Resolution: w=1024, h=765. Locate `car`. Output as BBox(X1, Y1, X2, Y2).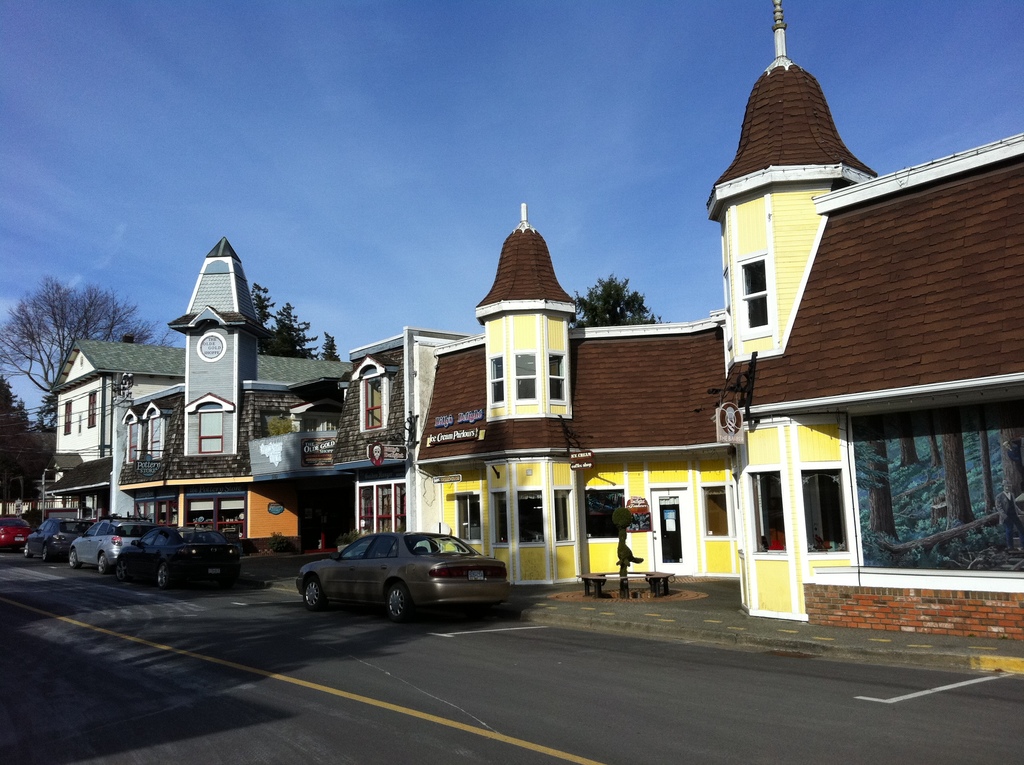
BBox(68, 515, 168, 577).
